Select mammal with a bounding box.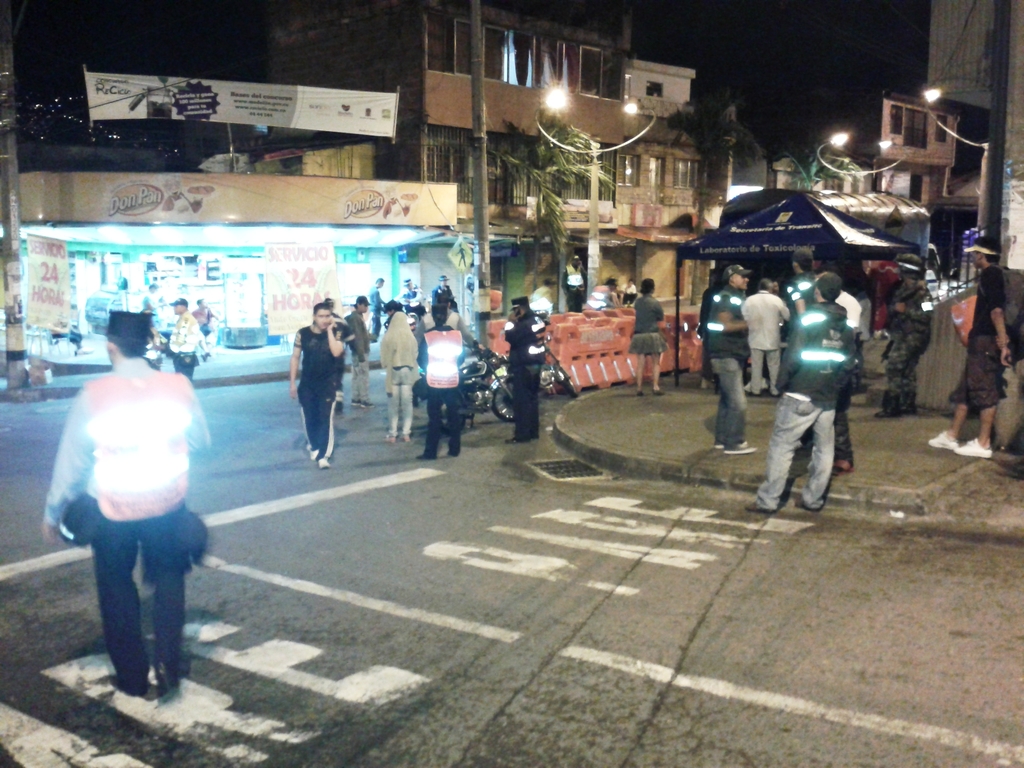
{"x1": 320, "y1": 300, "x2": 364, "y2": 360}.
